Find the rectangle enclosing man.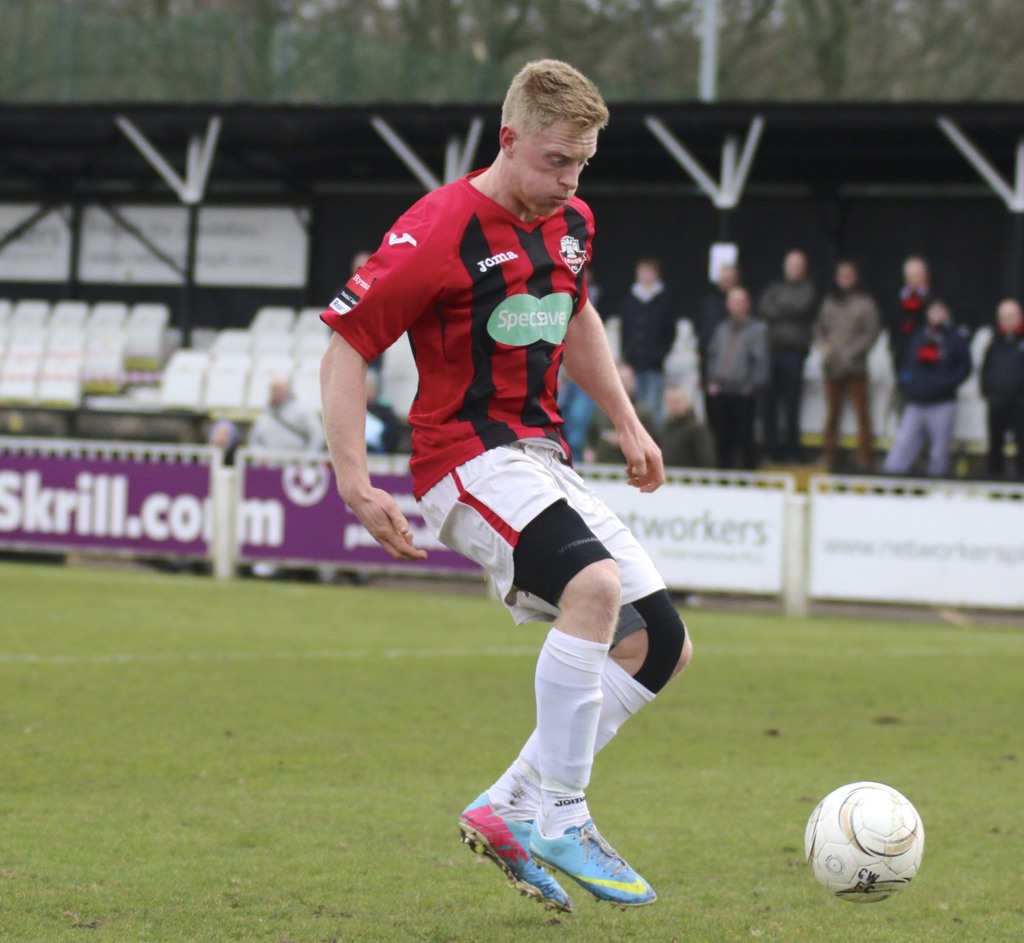
{"x1": 883, "y1": 252, "x2": 941, "y2": 378}.
